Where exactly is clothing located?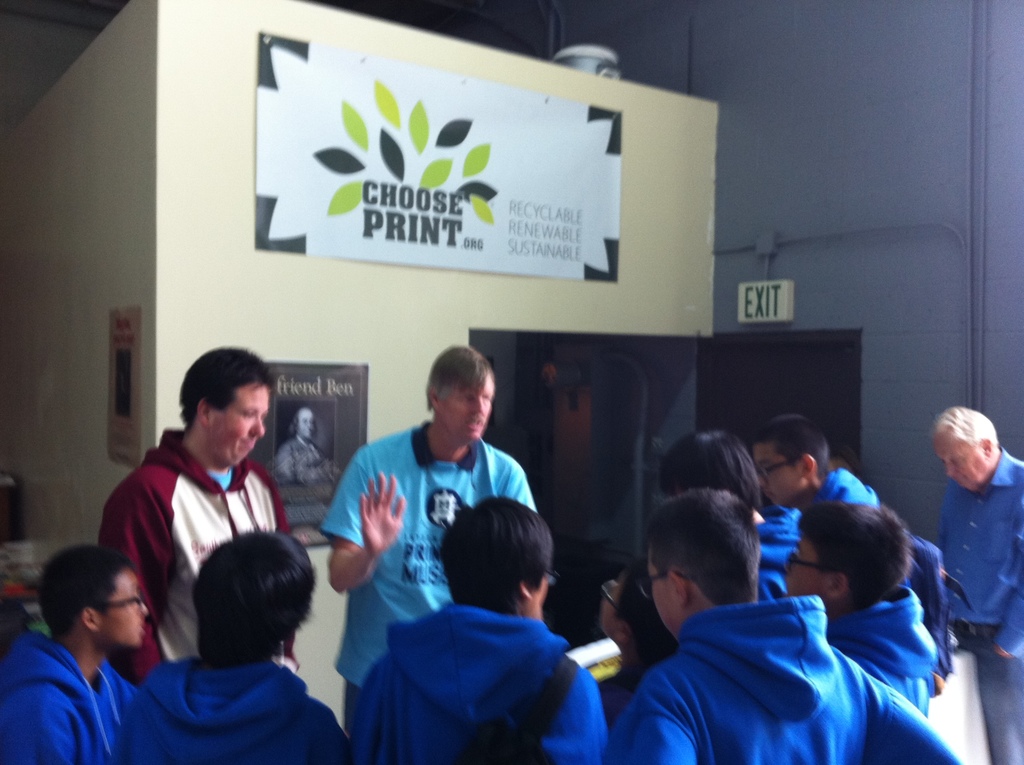
Its bounding box is (x1=608, y1=574, x2=963, y2=764).
